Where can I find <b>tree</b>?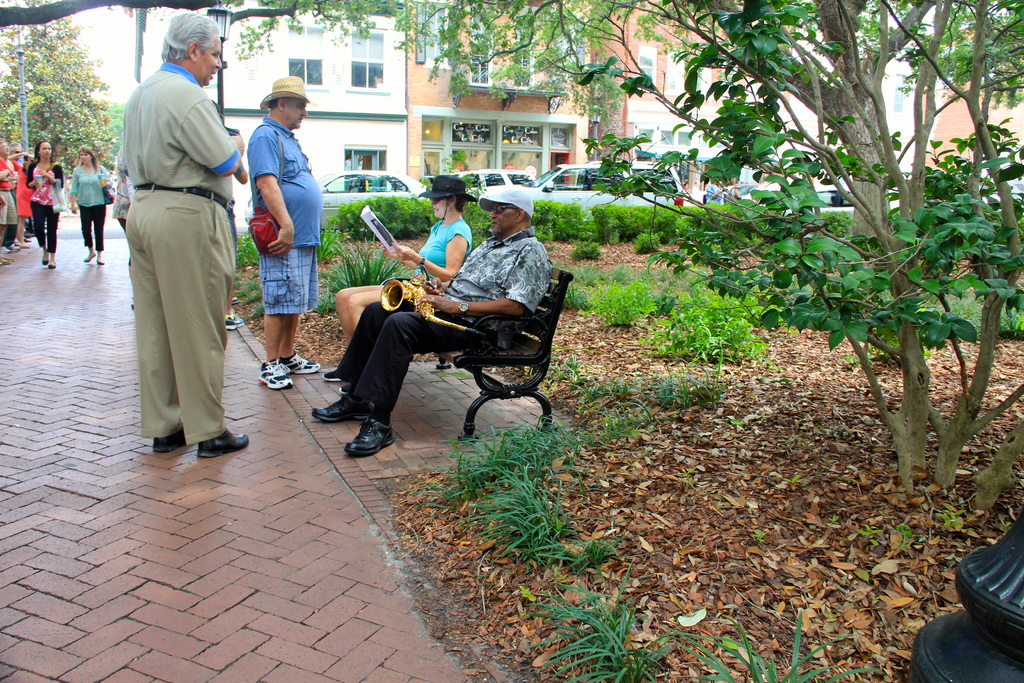
You can find it at x1=0 y1=0 x2=113 y2=174.
